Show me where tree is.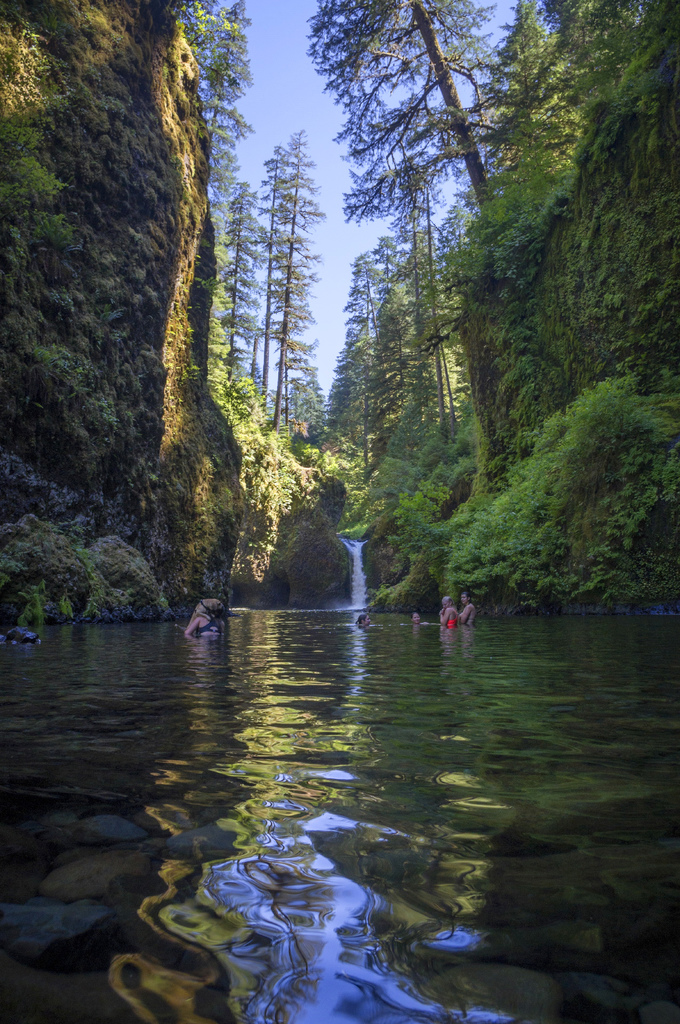
tree is at box=[248, 142, 280, 404].
